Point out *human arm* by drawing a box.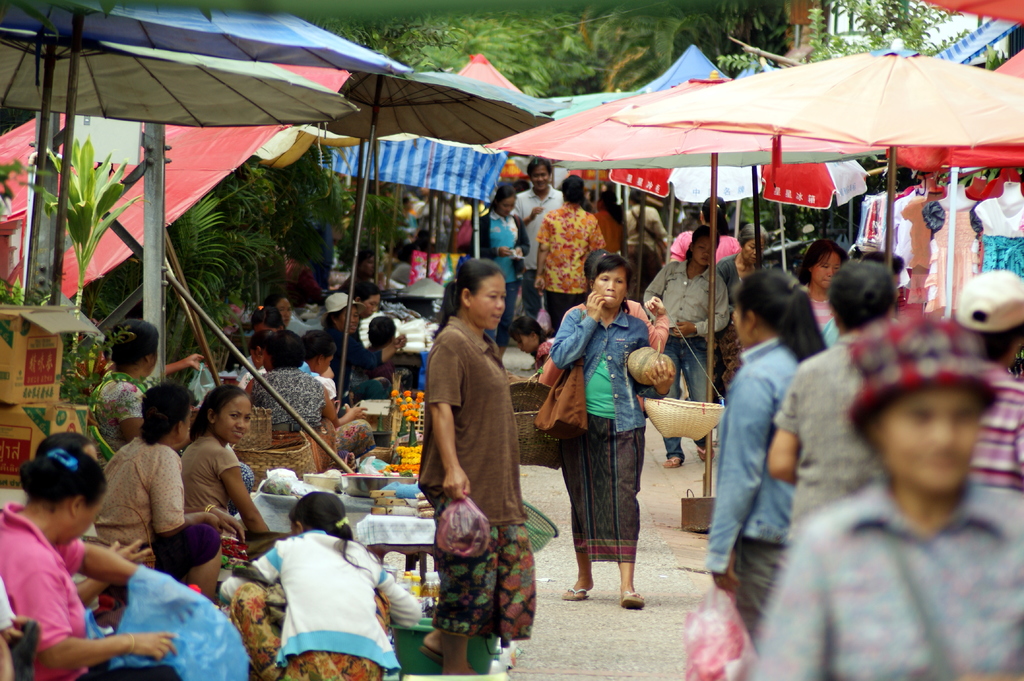
{"x1": 317, "y1": 382, "x2": 369, "y2": 429}.
